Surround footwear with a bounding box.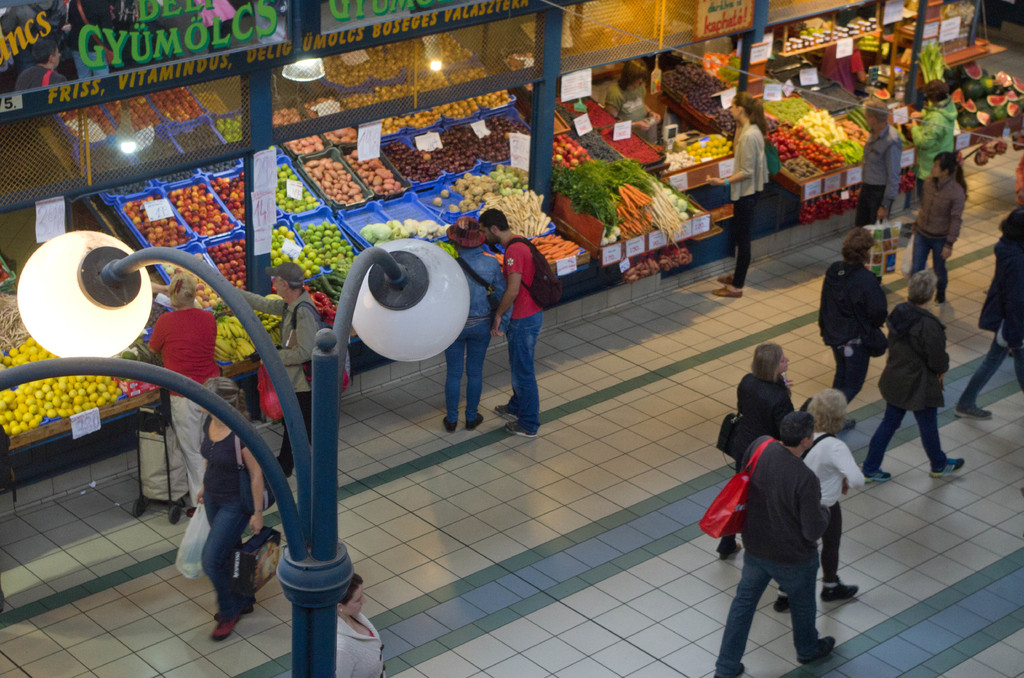
l=209, t=615, r=238, b=642.
